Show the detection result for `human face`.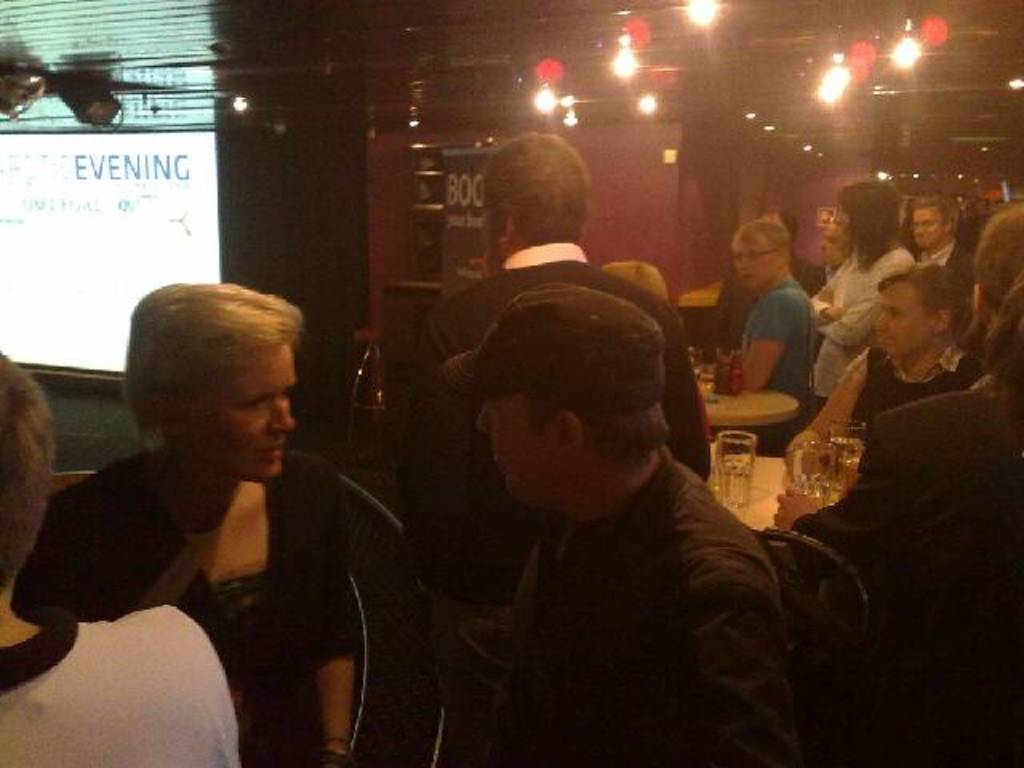
x1=734, y1=238, x2=773, y2=294.
